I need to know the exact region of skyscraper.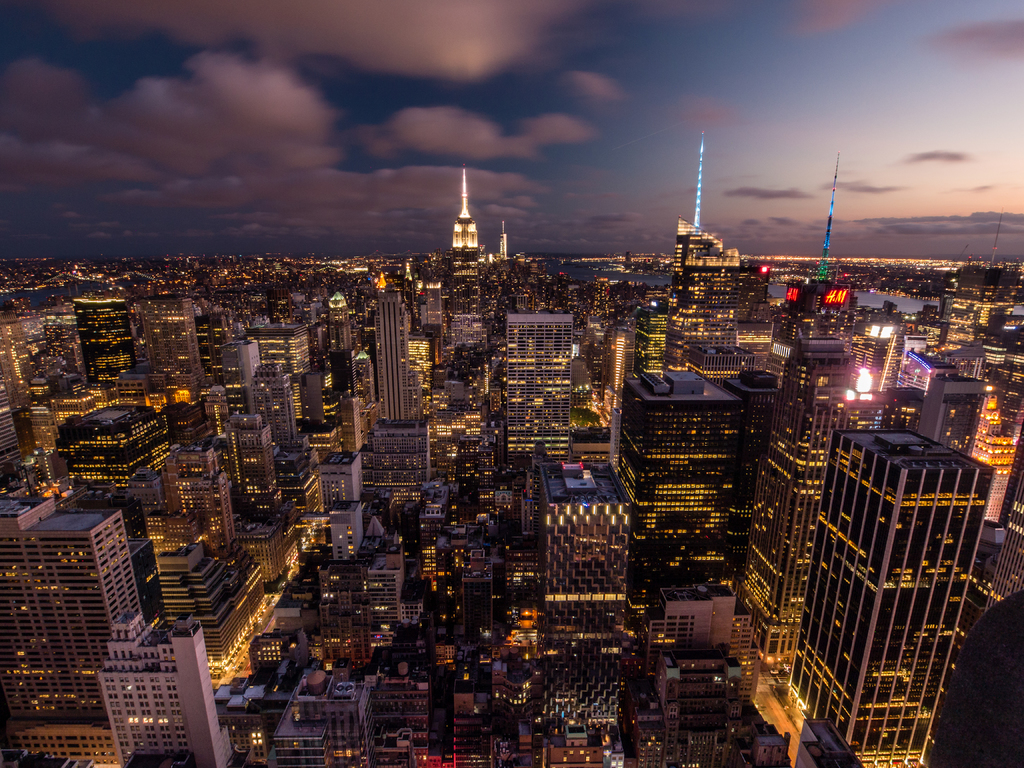
Region: {"x1": 503, "y1": 314, "x2": 572, "y2": 470}.
